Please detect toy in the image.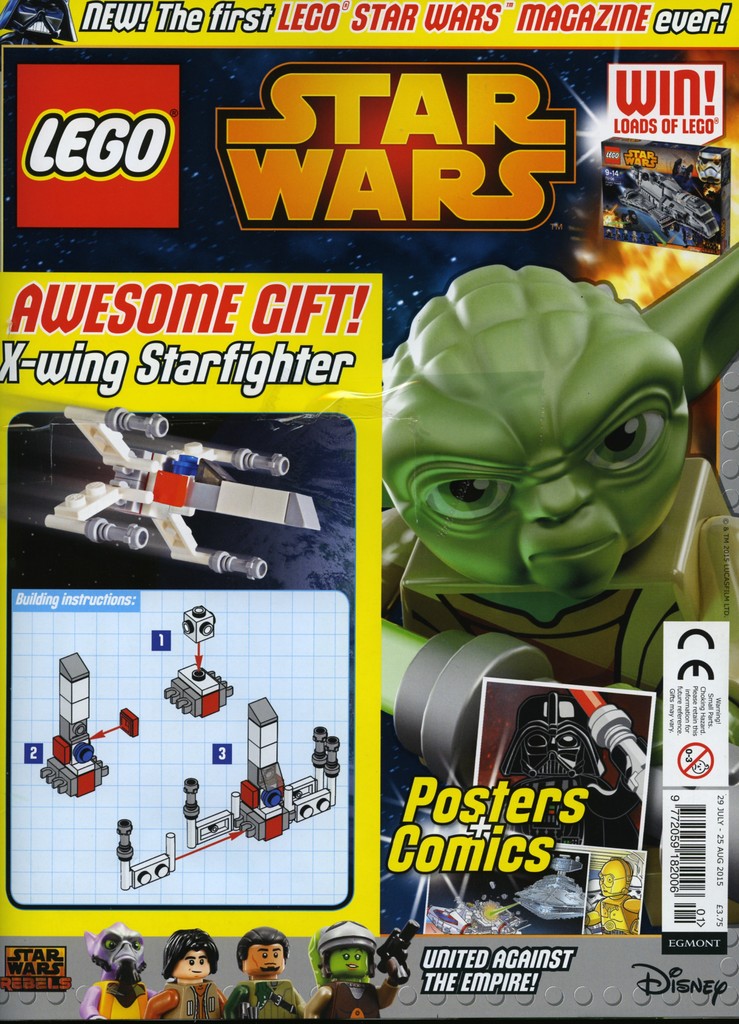
(143,930,224,1020).
